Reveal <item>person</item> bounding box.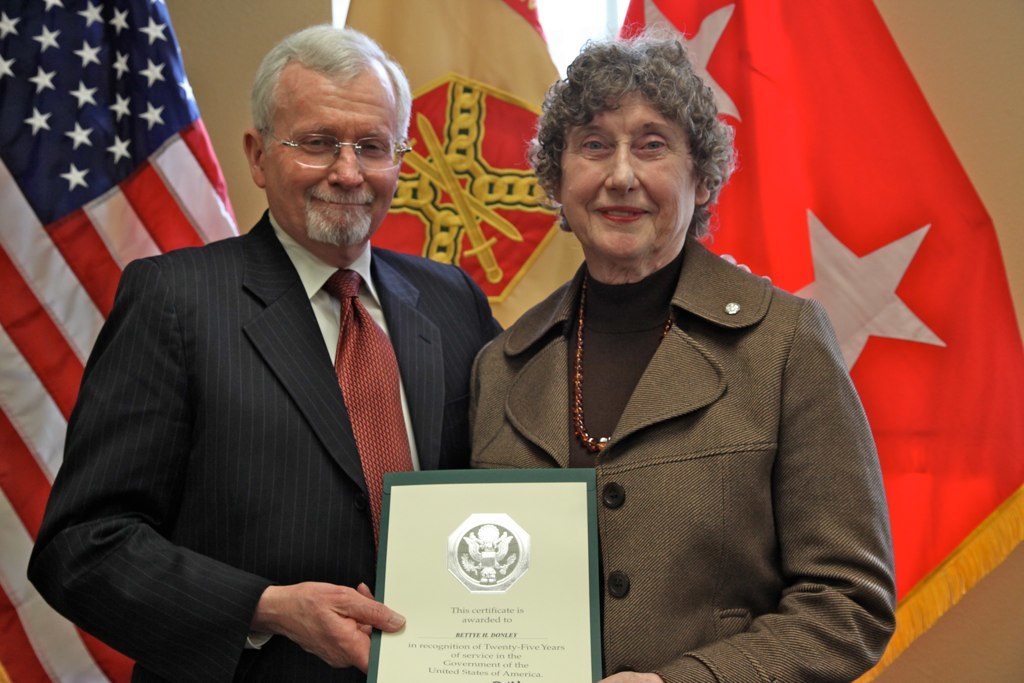
Revealed: <bbox>27, 24, 513, 682</bbox>.
